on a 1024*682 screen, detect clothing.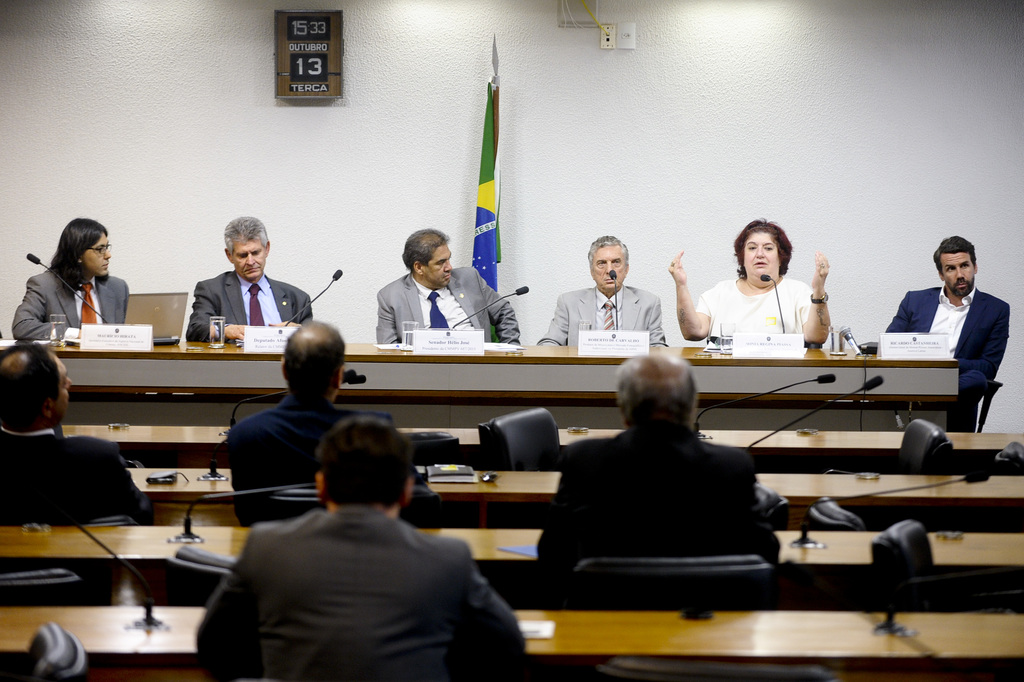
box=[533, 423, 788, 574].
